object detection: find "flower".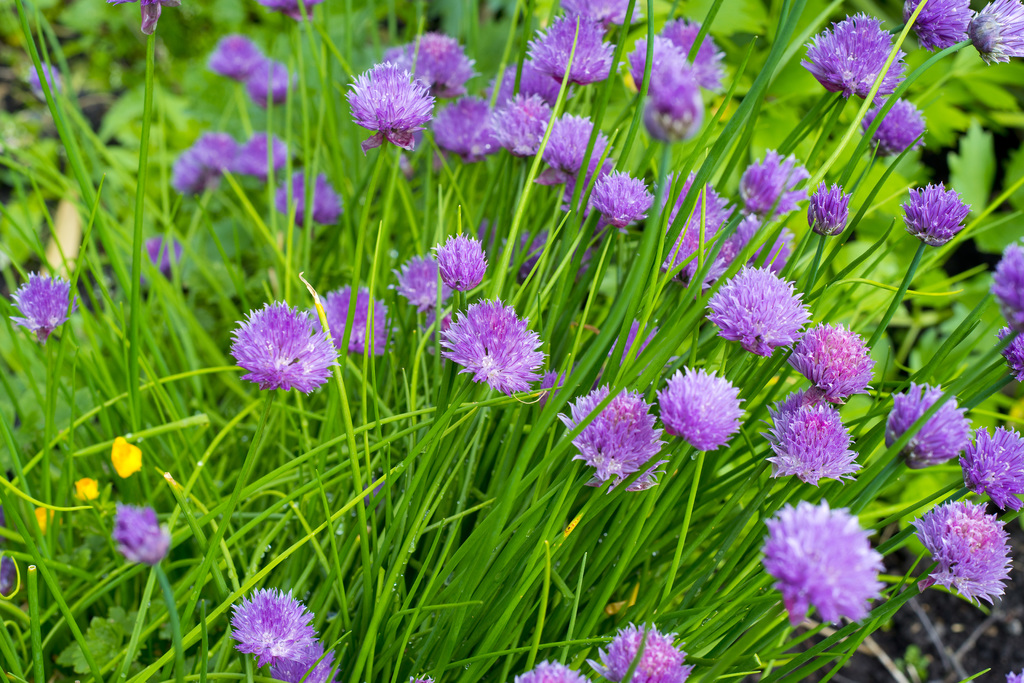
region(975, 0, 1023, 69).
